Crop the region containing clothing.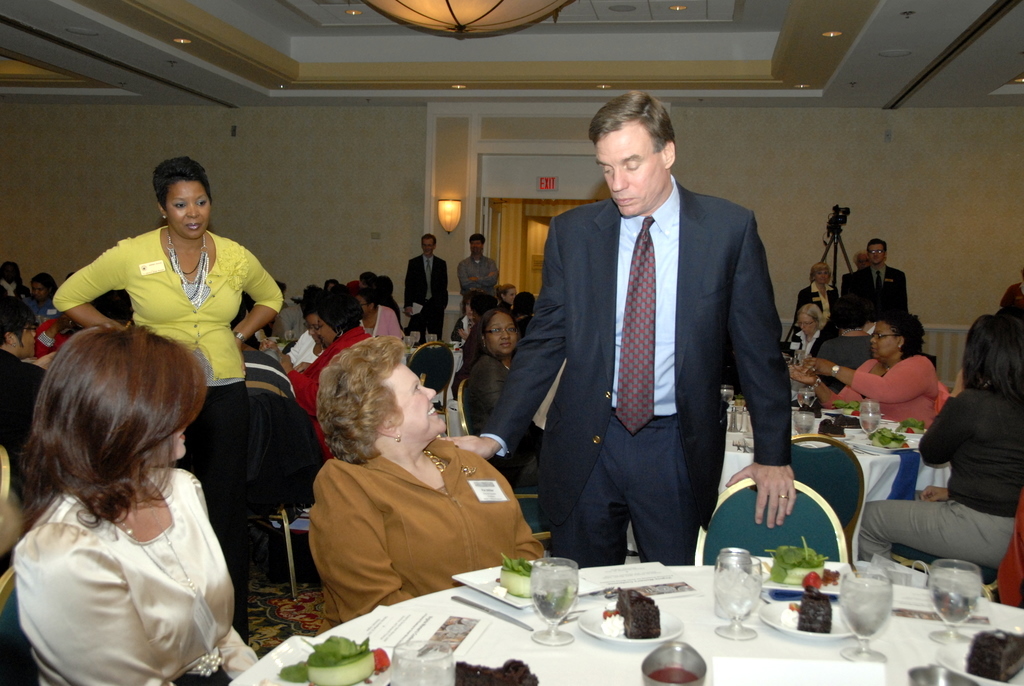
Crop region: bbox=[454, 315, 483, 346].
